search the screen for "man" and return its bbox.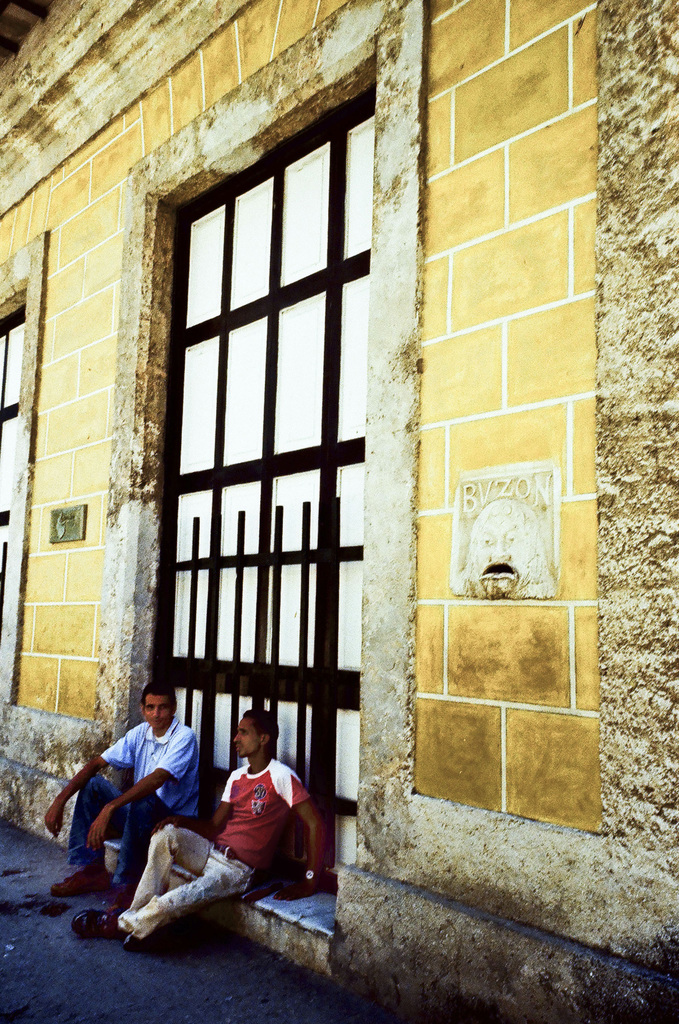
Found: region(74, 710, 331, 944).
